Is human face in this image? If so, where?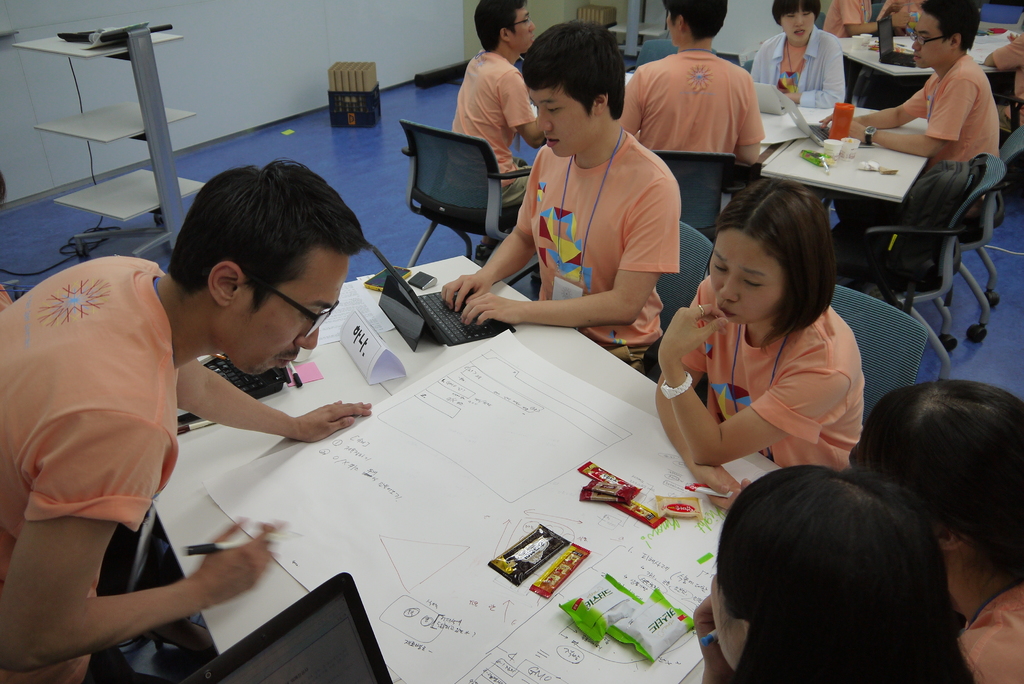
Yes, at <bbox>532, 87, 588, 156</bbox>.
